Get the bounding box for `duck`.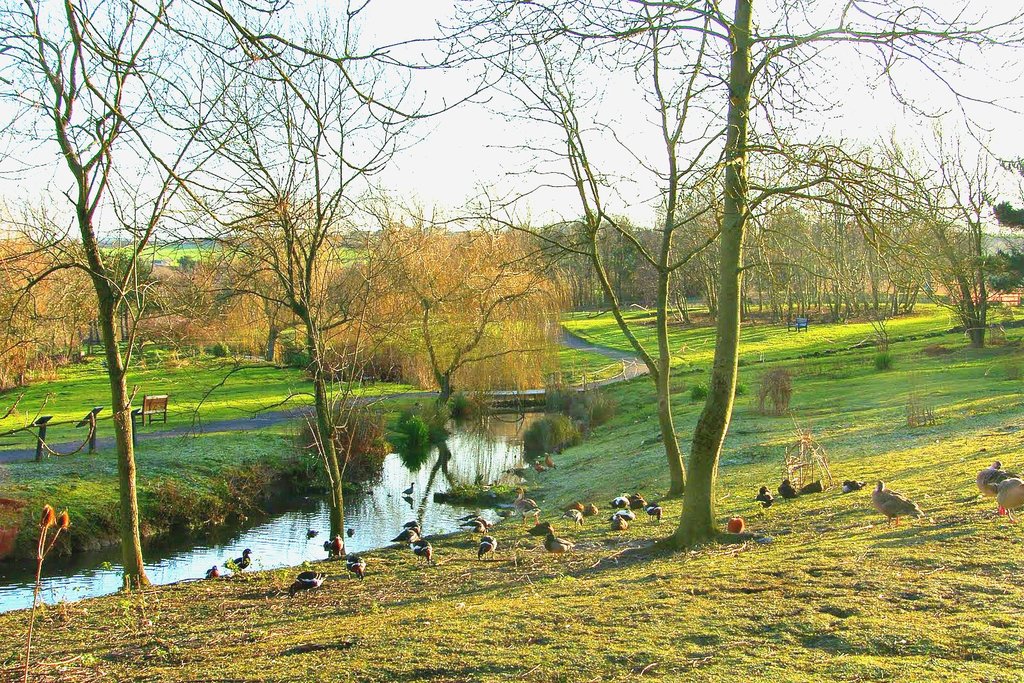
204/567/220/579.
